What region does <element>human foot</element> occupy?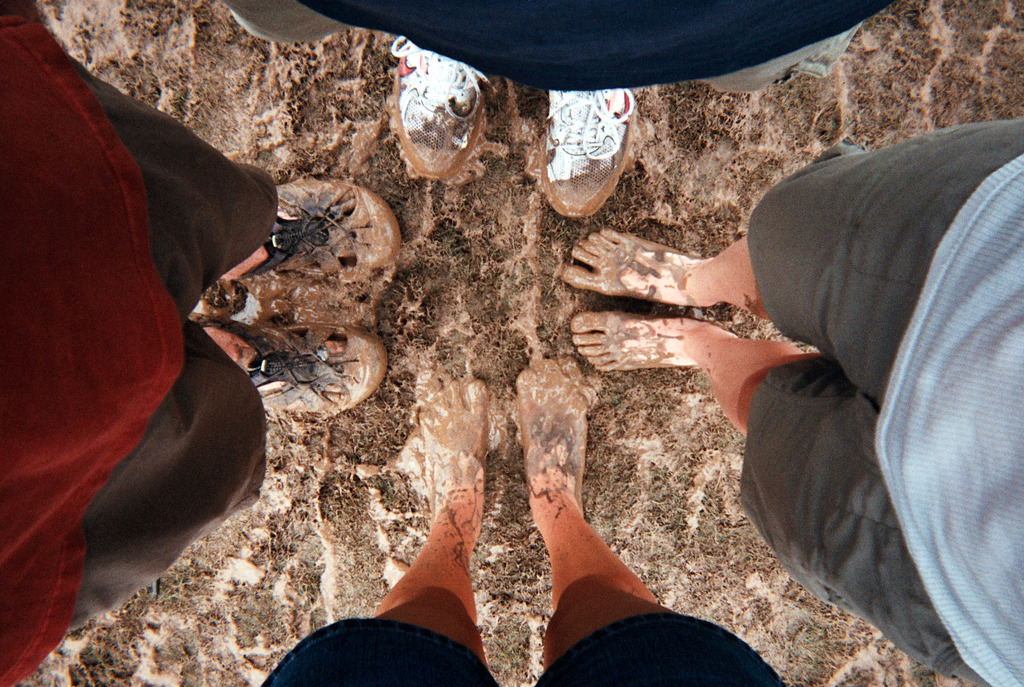
box=[205, 318, 392, 424].
